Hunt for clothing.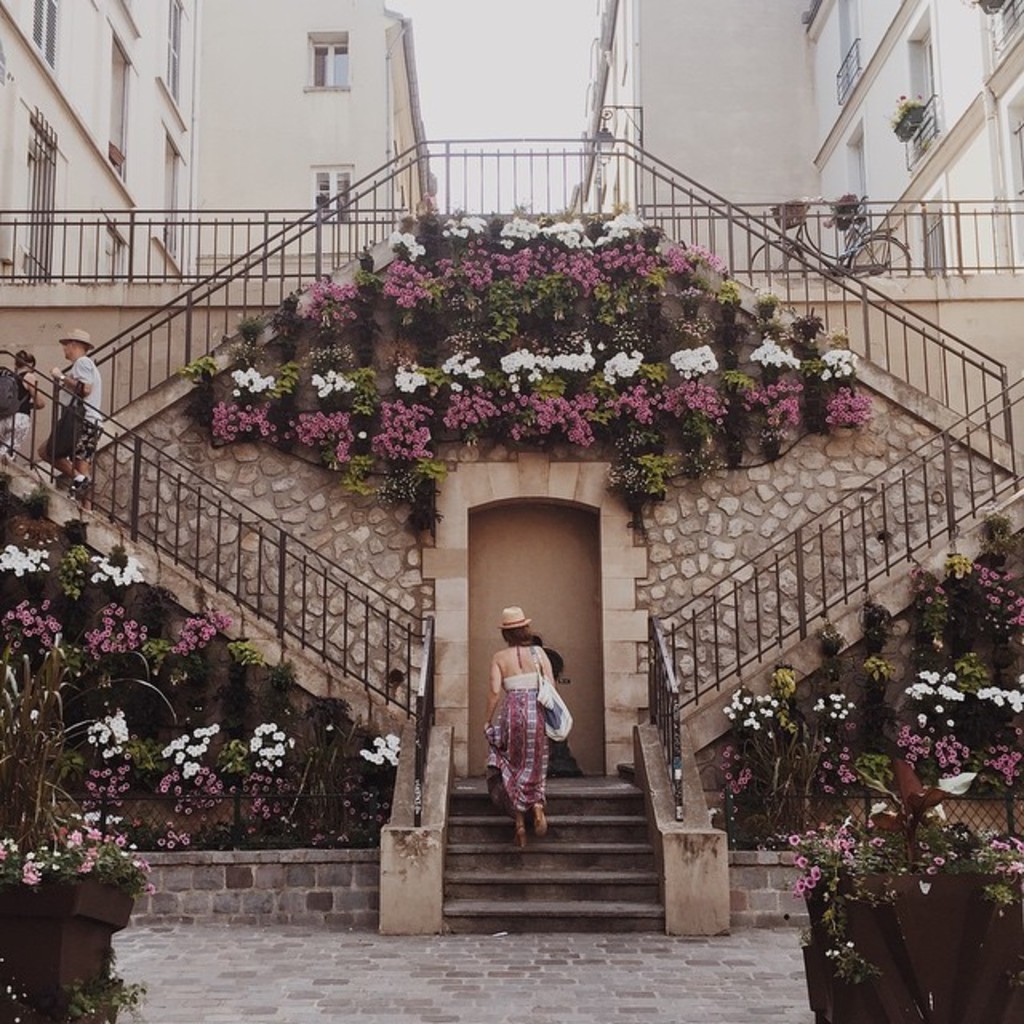
Hunted down at bbox=[0, 373, 37, 448].
